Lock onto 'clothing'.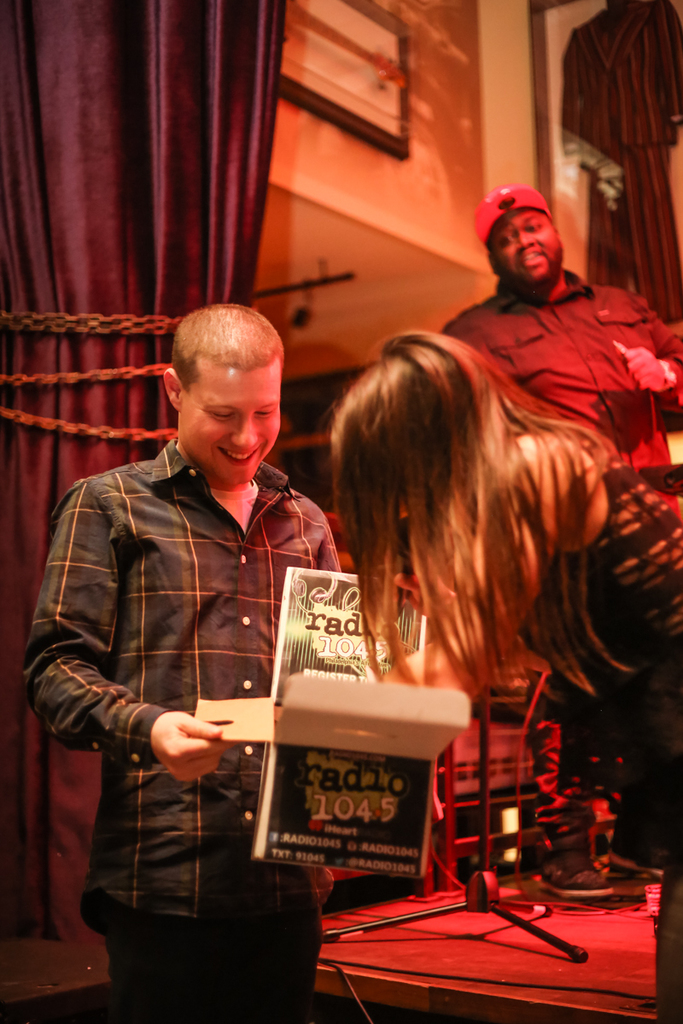
Locked: box(445, 268, 682, 448).
